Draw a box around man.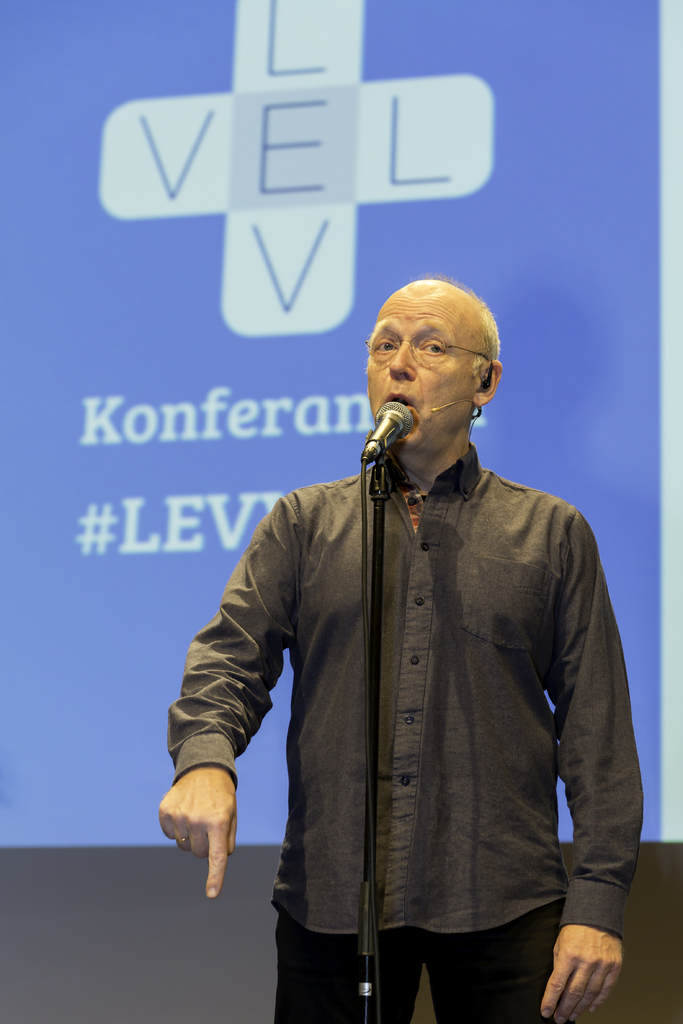
rect(169, 273, 620, 1023).
